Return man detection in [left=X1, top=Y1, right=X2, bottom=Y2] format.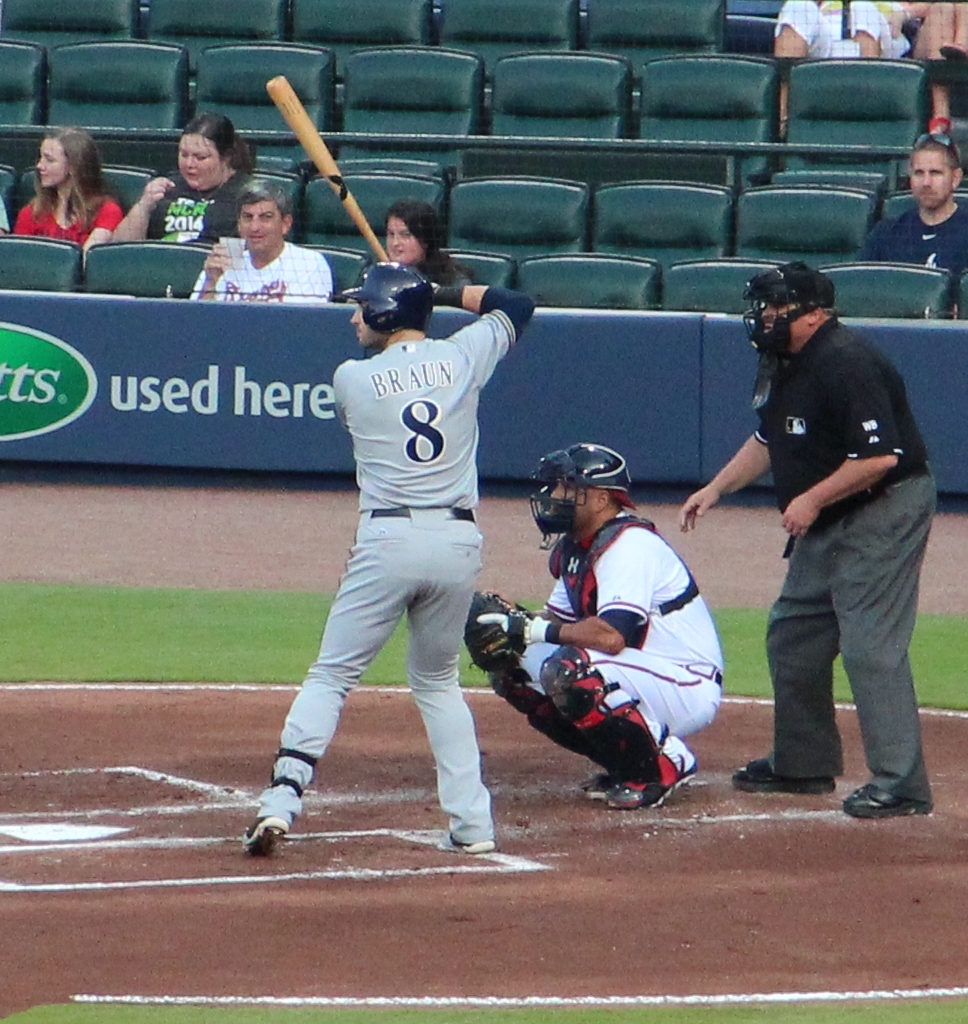
[left=182, top=181, right=324, bottom=298].
